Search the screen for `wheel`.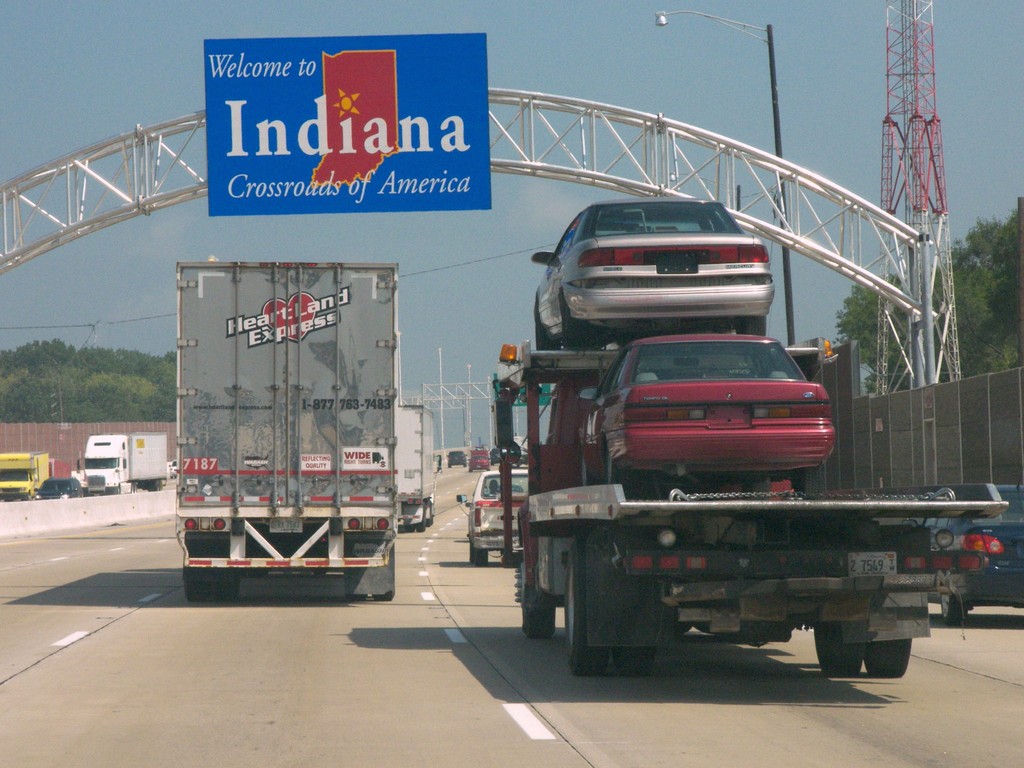
Found at (x1=582, y1=458, x2=599, y2=483).
